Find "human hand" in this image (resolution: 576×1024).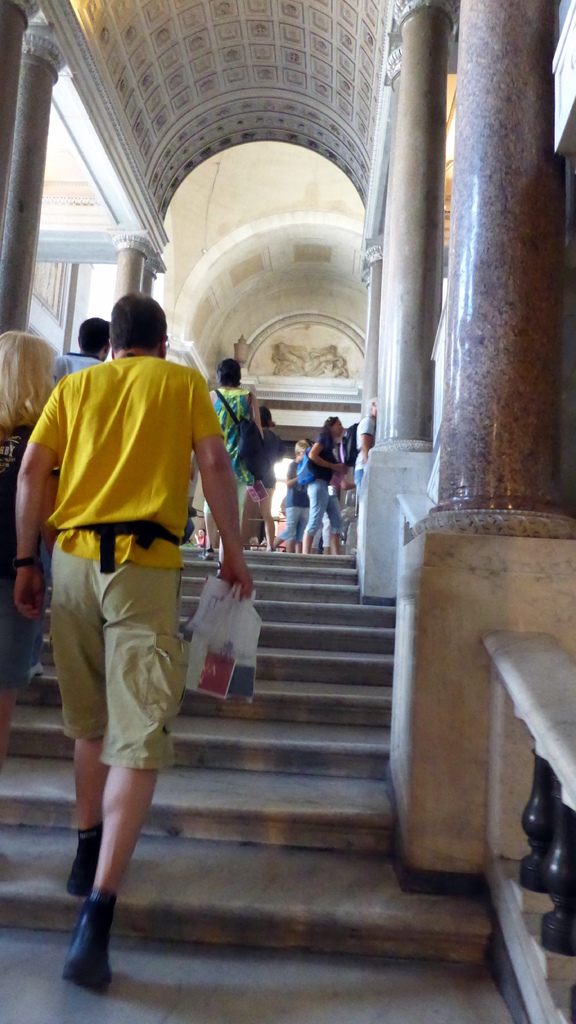
rect(12, 570, 47, 620).
